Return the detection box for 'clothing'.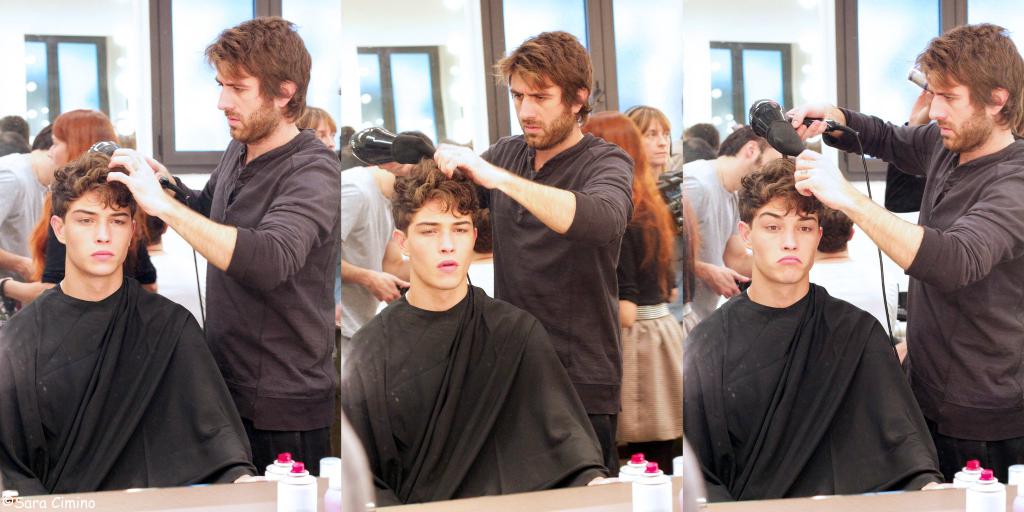
region(613, 206, 689, 477).
